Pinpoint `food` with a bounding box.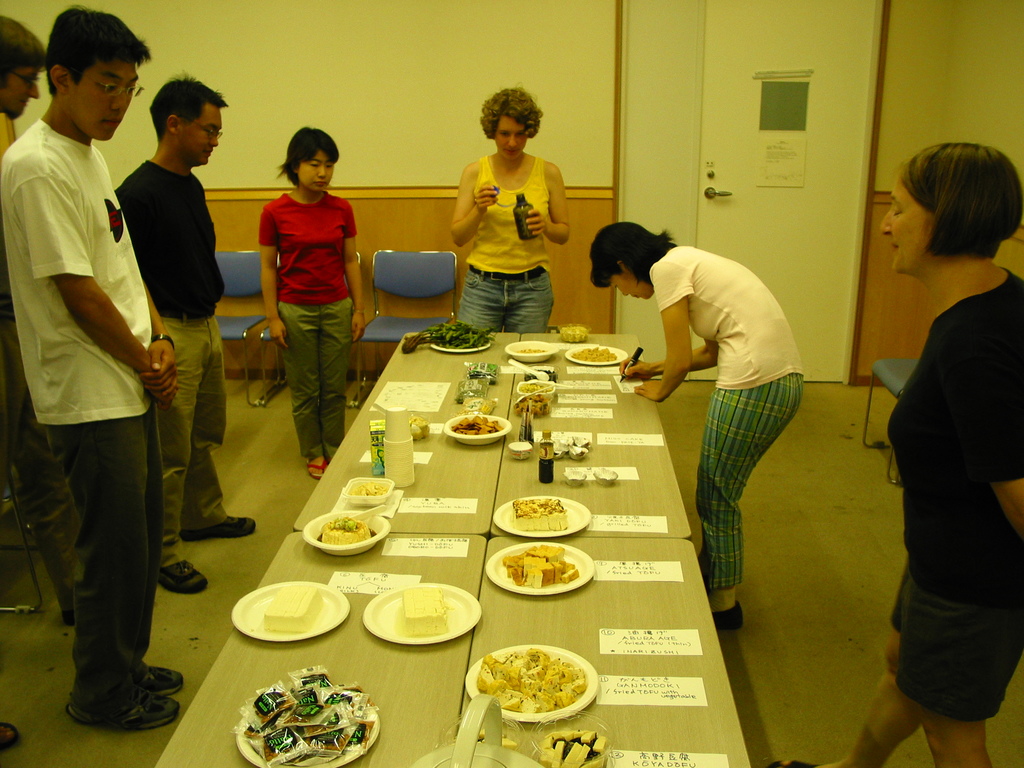
[left=501, top=543, right=580, bottom=590].
